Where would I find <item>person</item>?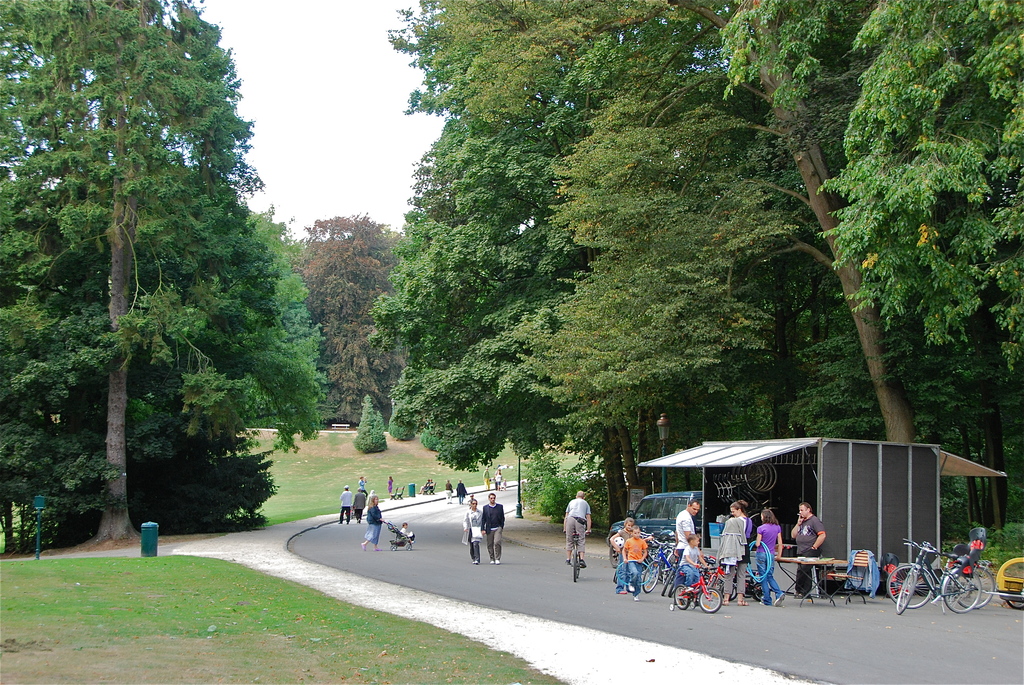
At (456, 477, 465, 505).
